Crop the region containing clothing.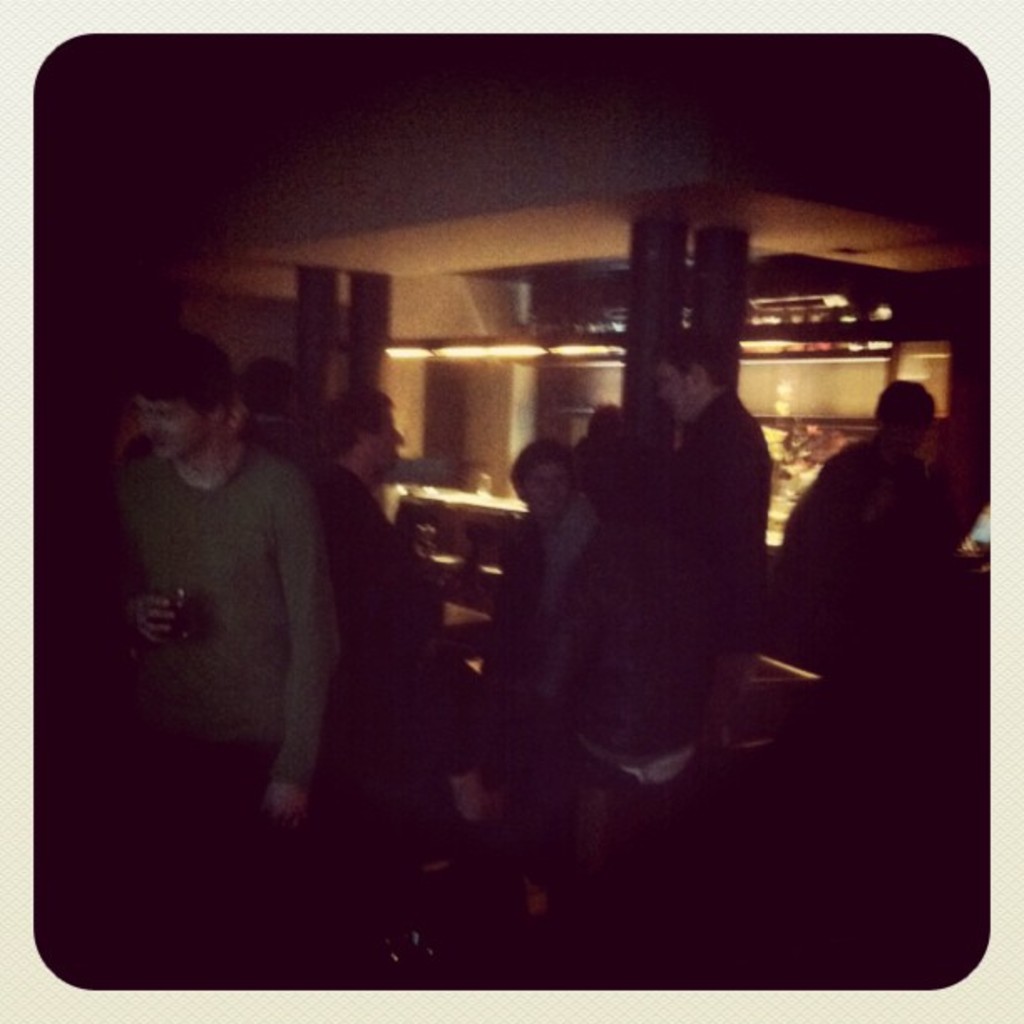
Crop region: 477, 507, 596, 883.
